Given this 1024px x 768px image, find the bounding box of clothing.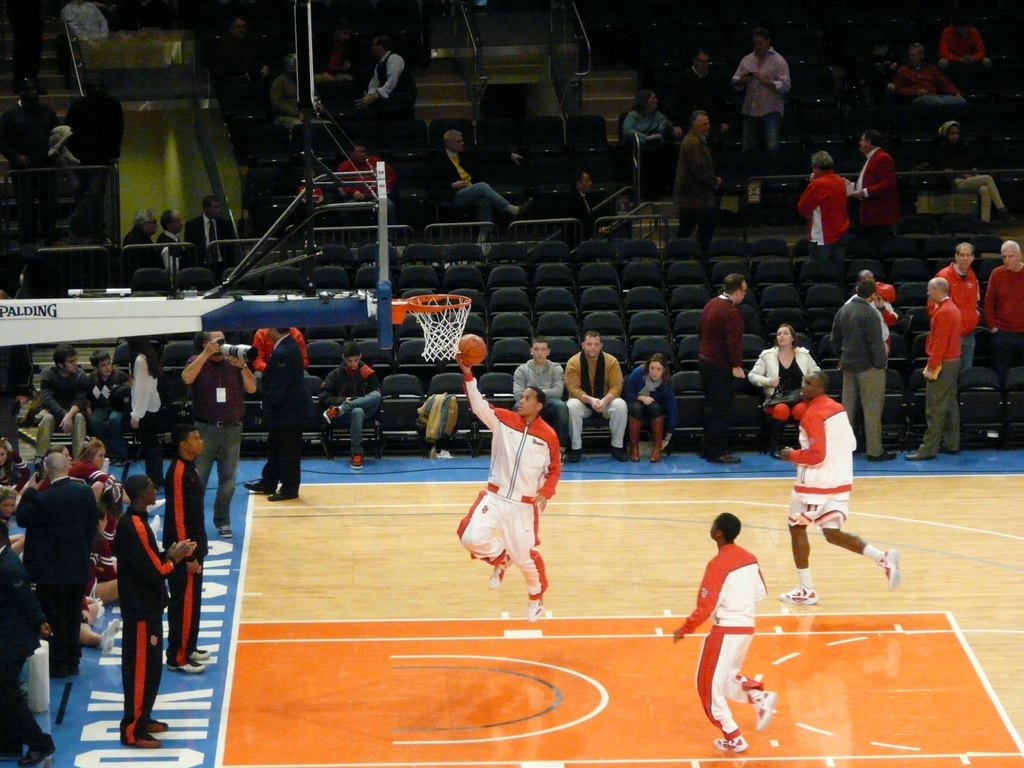
[left=797, top=164, right=851, bottom=244].
